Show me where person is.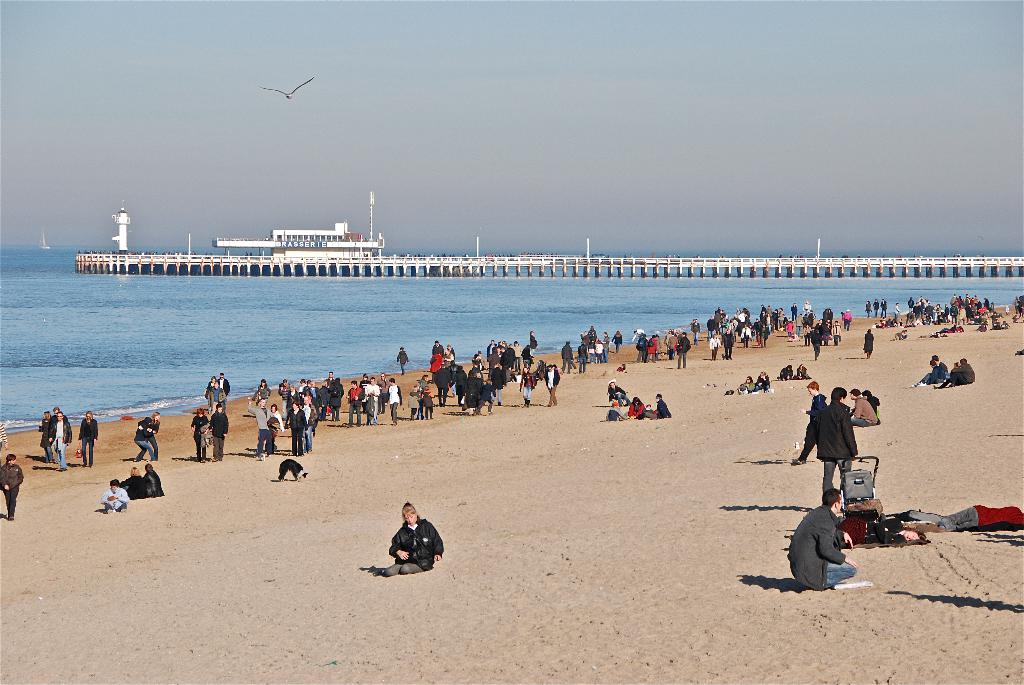
person is at detection(192, 404, 212, 455).
